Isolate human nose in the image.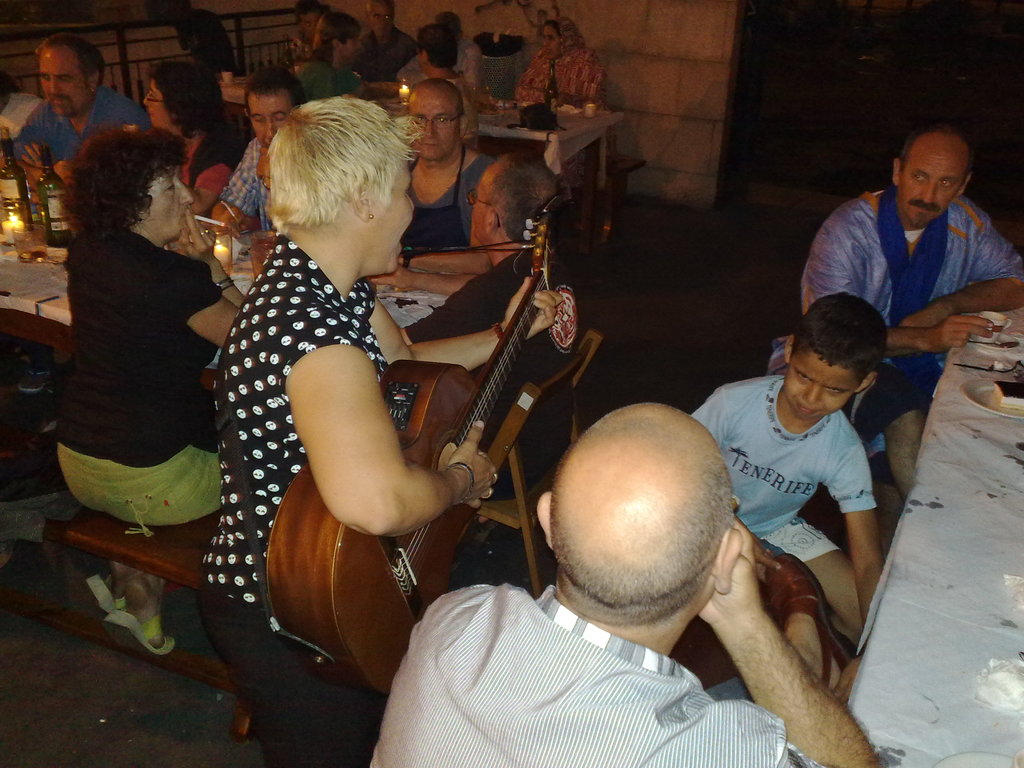
Isolated region: box=[266, 121, 276, 141].
